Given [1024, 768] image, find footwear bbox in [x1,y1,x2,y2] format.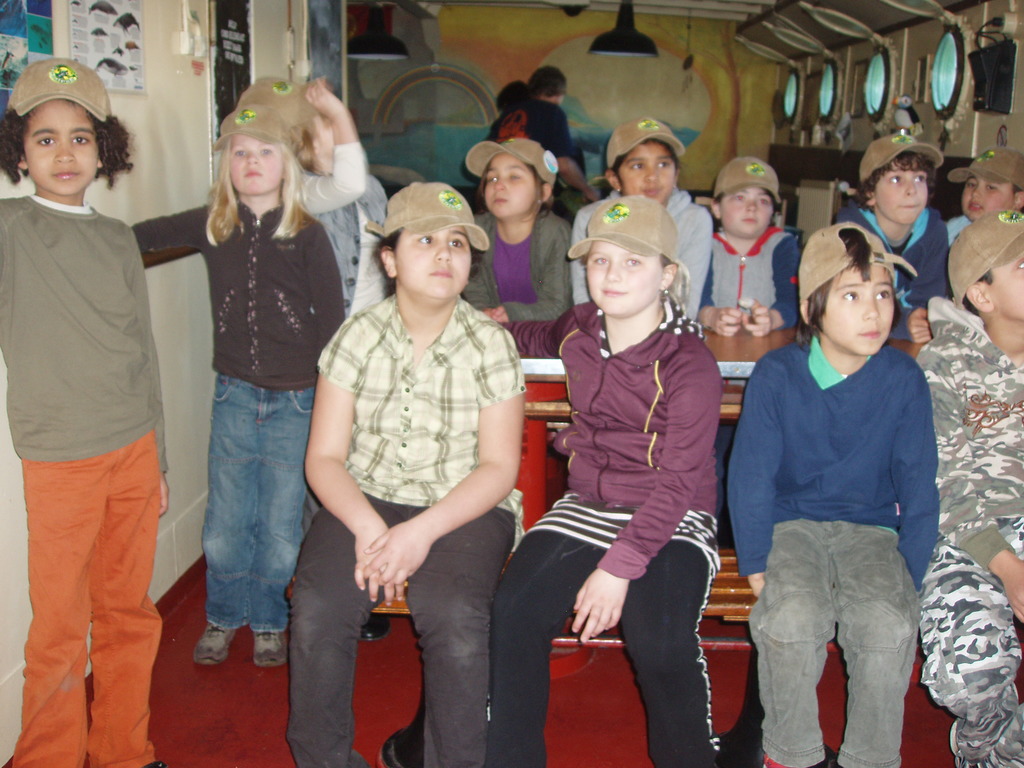
[250,628,286,668].
